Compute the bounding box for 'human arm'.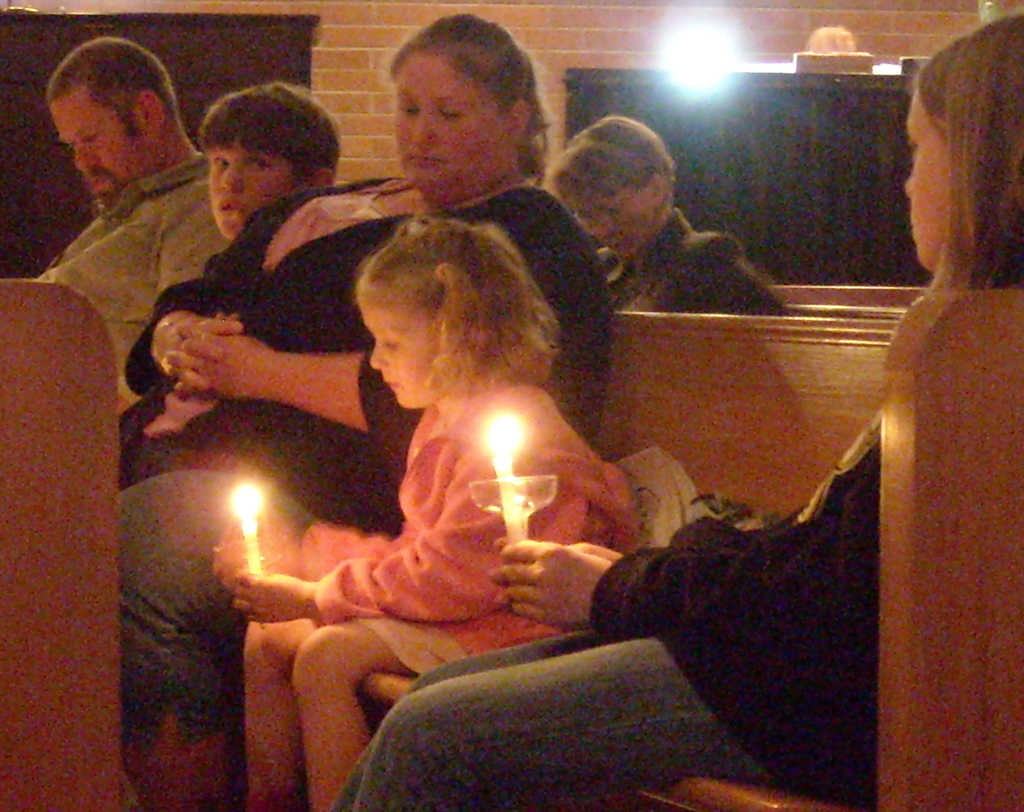
bbox(214, 414, 421, 605).
